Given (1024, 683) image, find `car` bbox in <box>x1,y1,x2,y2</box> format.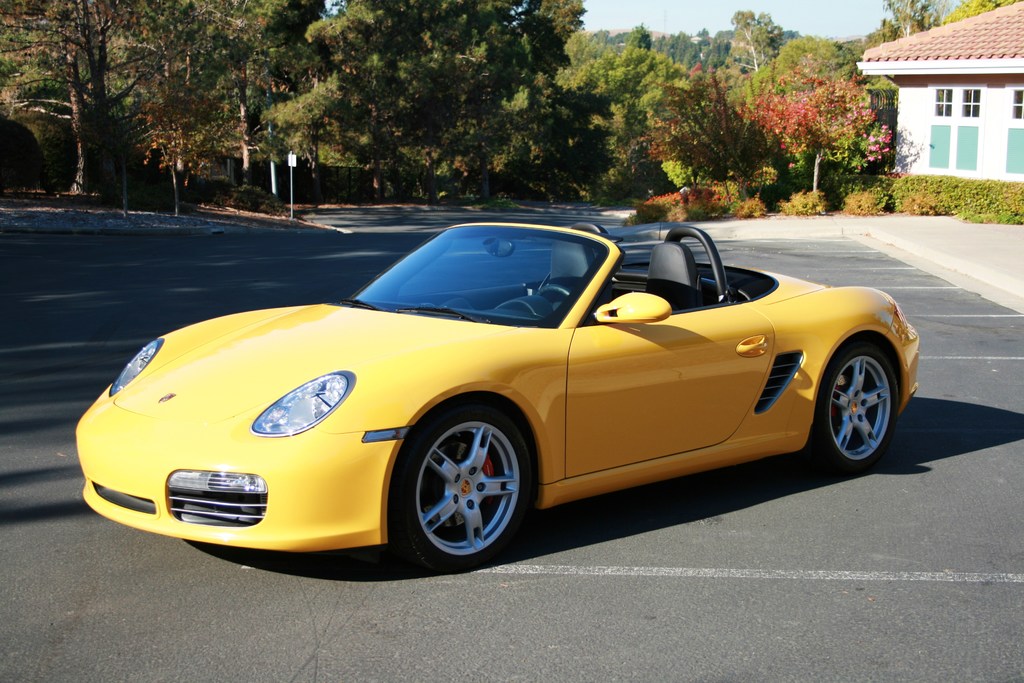
<box>76,224,919,573</box>.
